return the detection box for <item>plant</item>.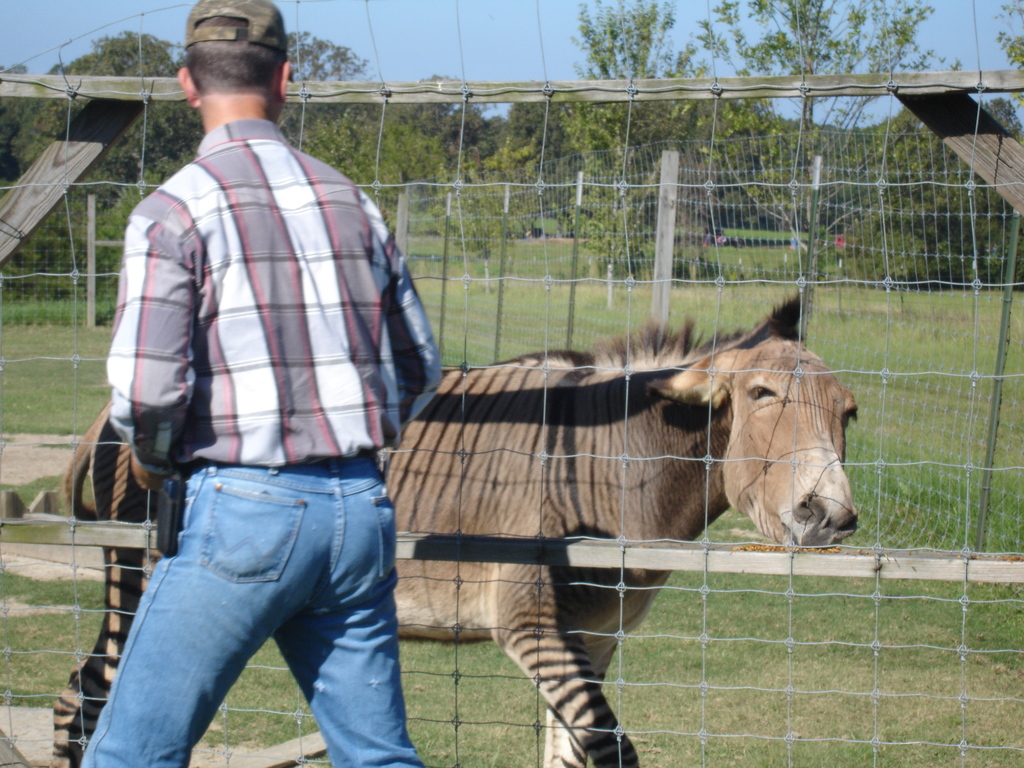
[x1=836, y1=110, x2=1023, y2=290].
